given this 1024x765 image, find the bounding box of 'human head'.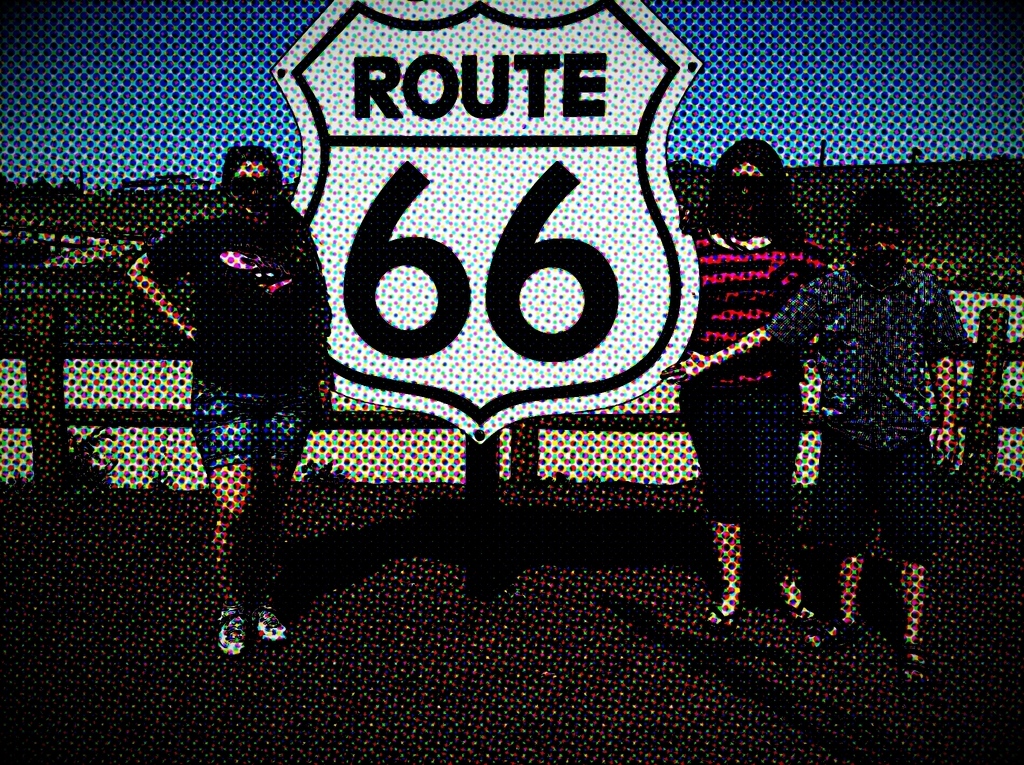
bbox=(718, 132, 788, 224).
